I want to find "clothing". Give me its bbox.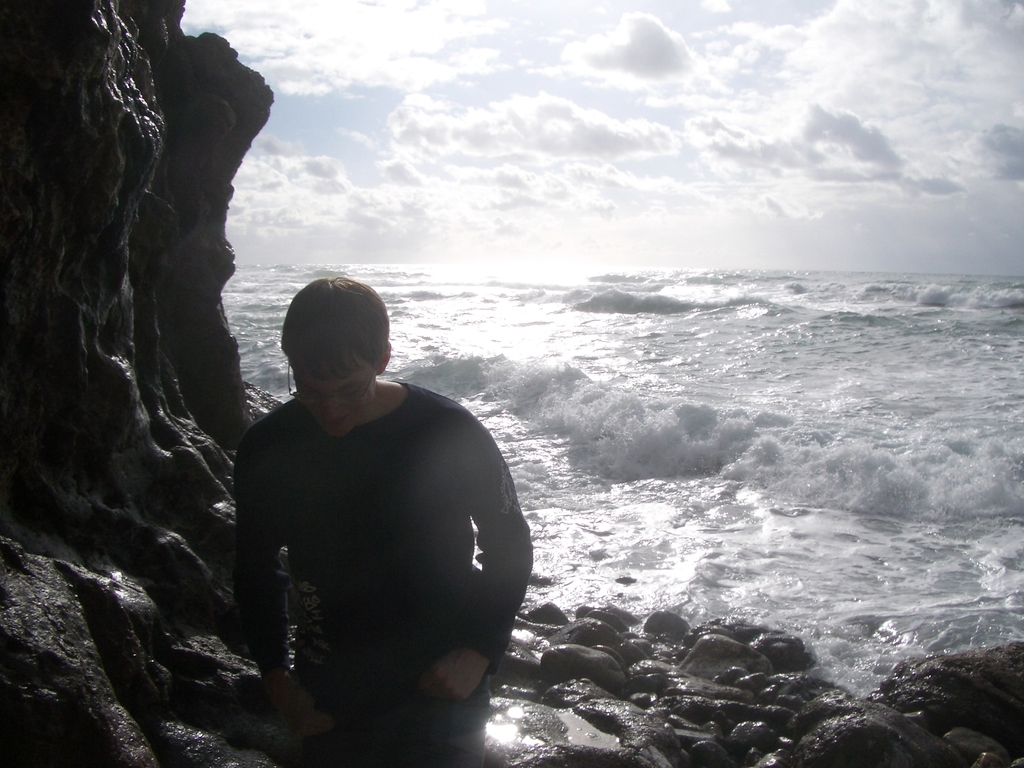
233,268,561,708.
